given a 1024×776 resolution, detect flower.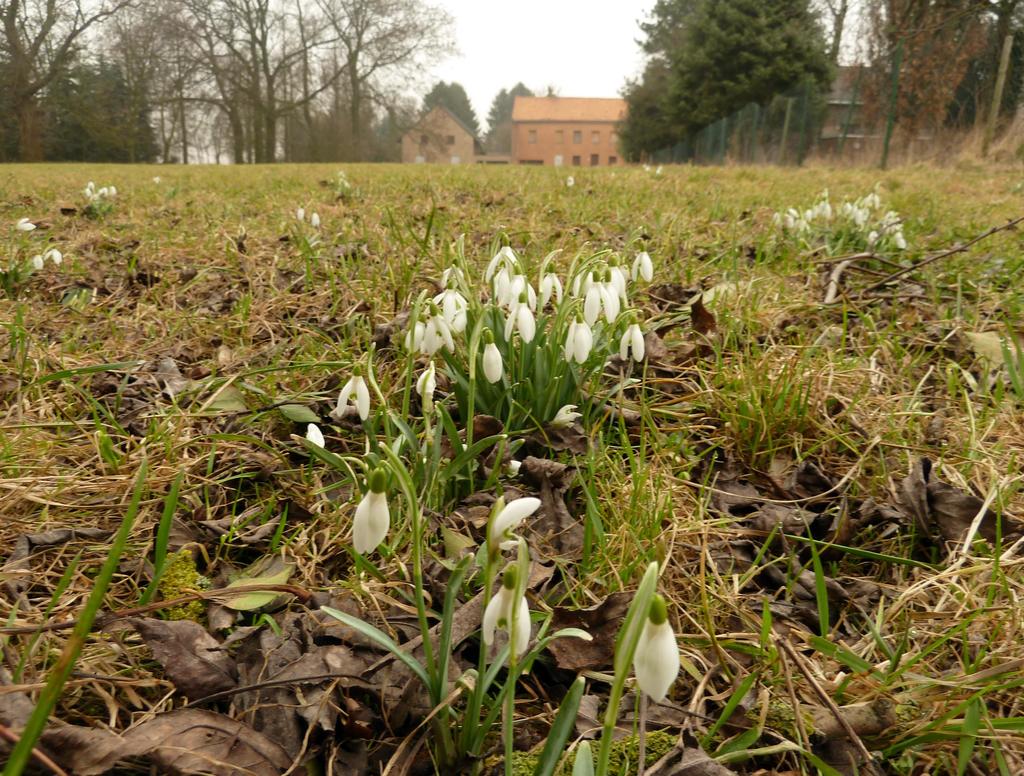
(536, 263, 561, 306).
